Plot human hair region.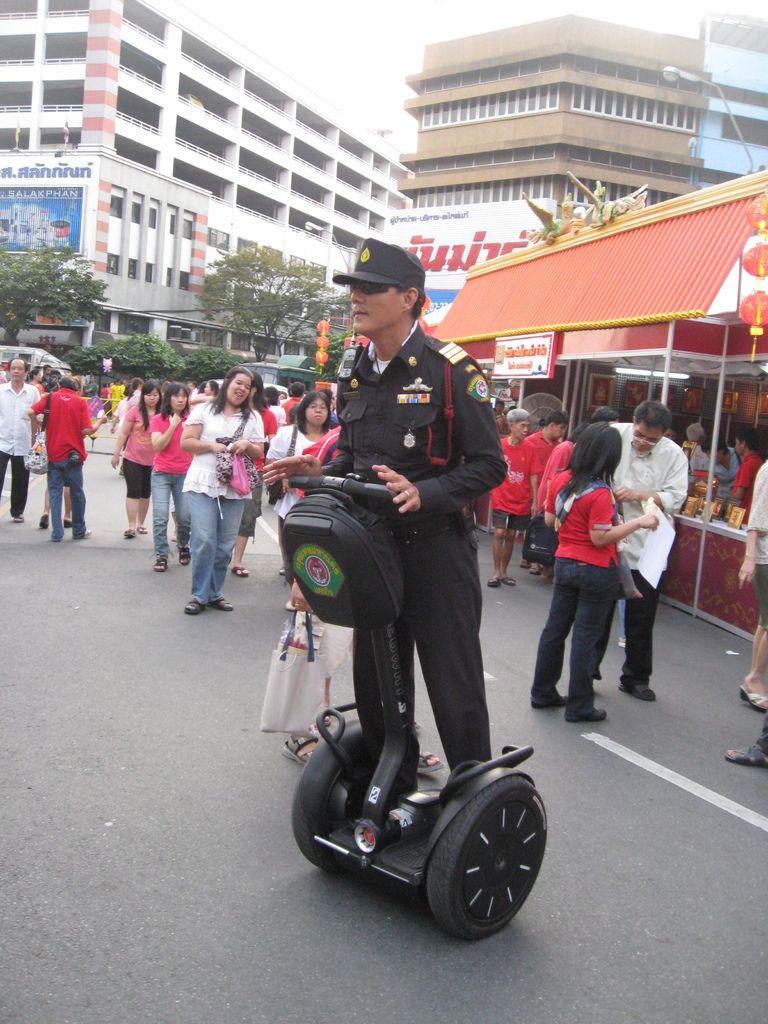
Plotted at [left=289, top=380, right=303, bottom=399].
